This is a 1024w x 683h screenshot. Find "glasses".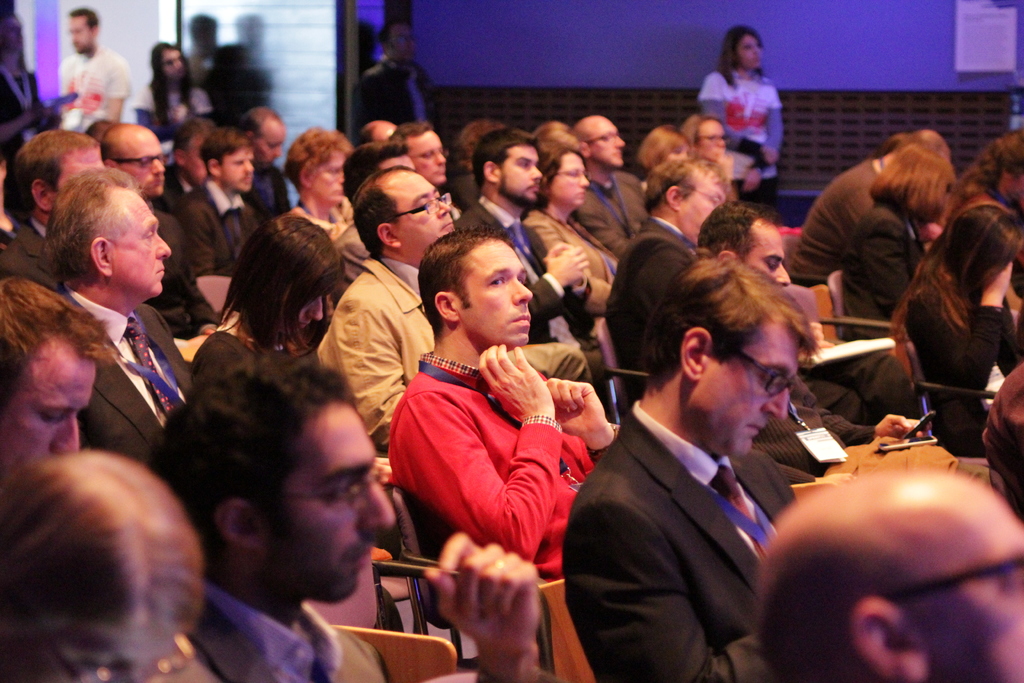
Bounding box: {"left": 408, "top": 142, "right": 448, "bottom": 161}.
